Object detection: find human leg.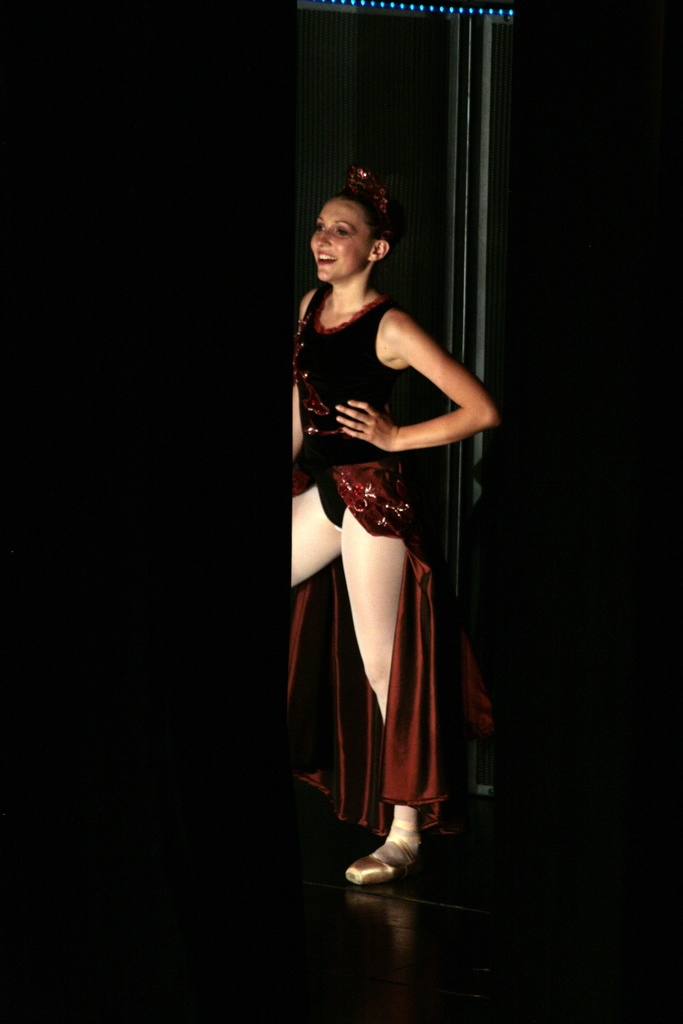
bbox=[276, 497, 329, 586].
